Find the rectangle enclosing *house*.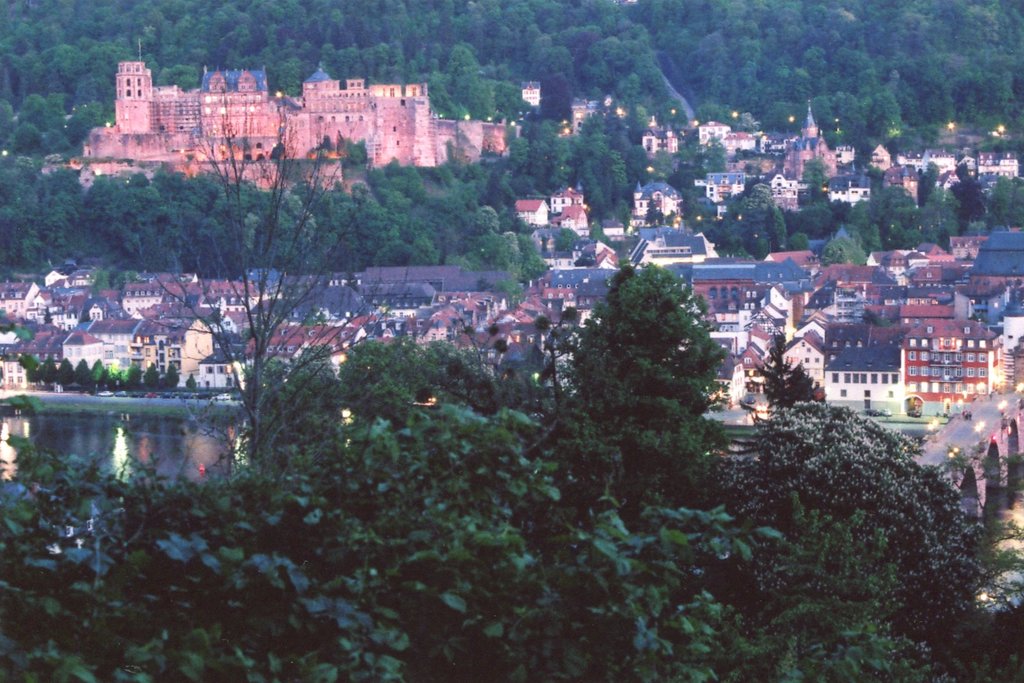
83 45 508 195.
